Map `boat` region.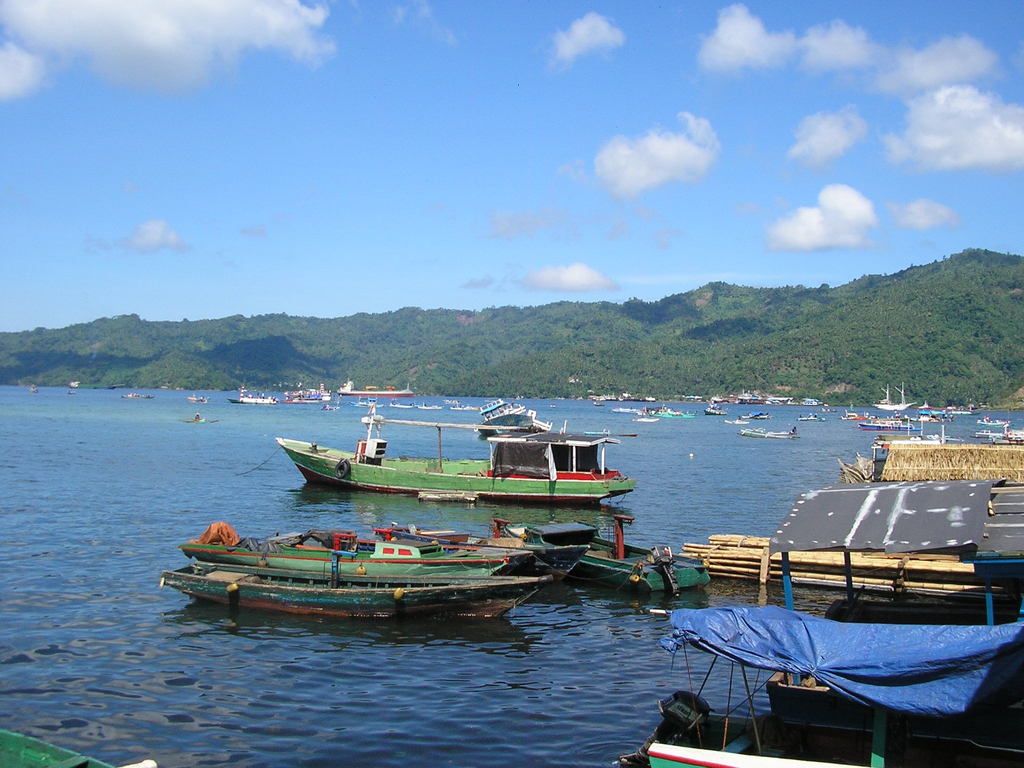
Mapped to [x1=417, y1=404, x2=443, y2=414].
